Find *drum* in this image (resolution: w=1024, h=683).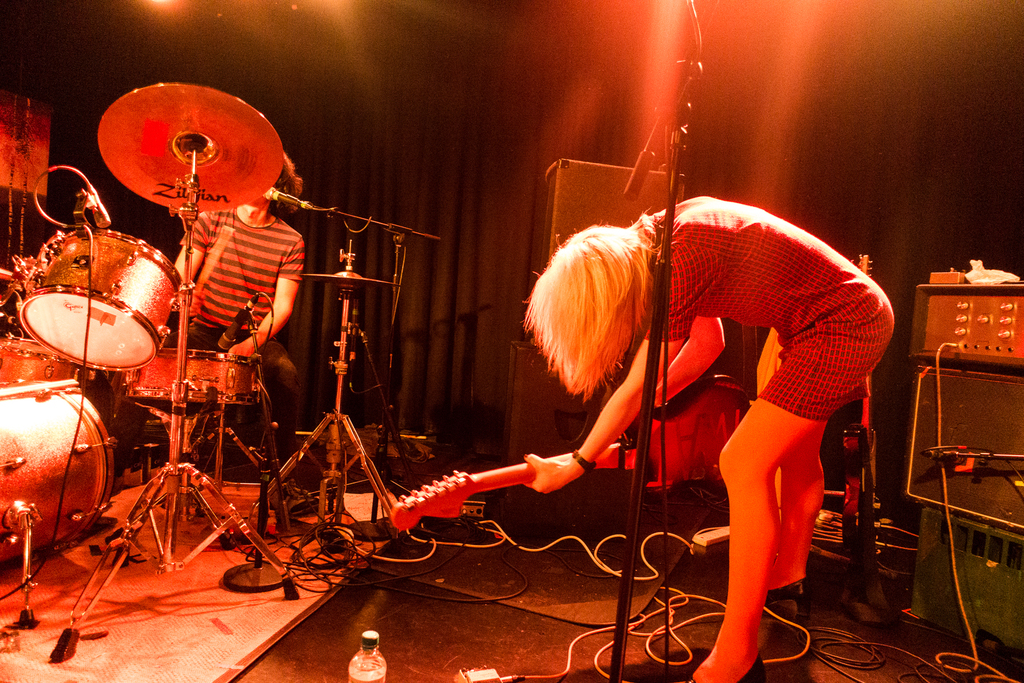
<bbox>0, 378, 122, 568</bbox>.
